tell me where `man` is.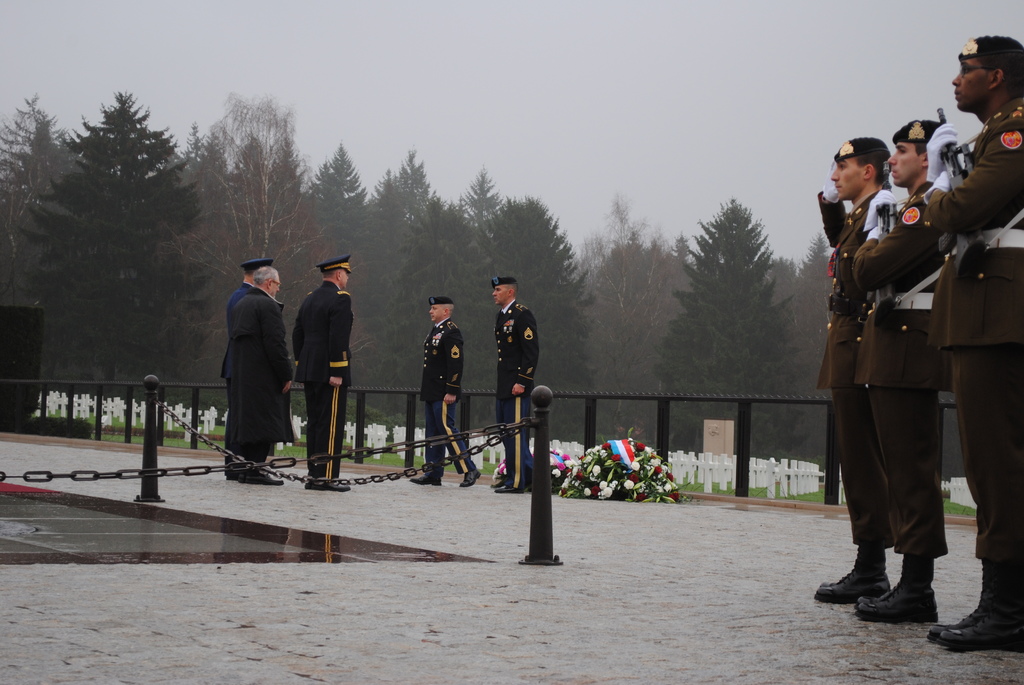
`man` is at (x1=297, y1=255, x2=375, y2=491).
